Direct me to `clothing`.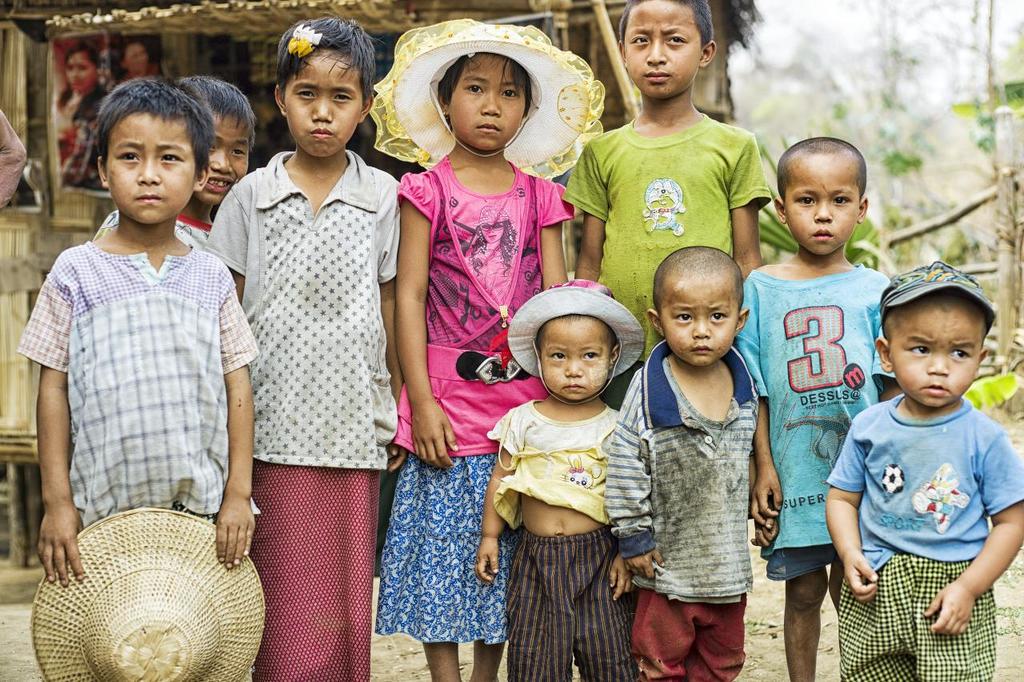
Direction: 734:271:882:542.
